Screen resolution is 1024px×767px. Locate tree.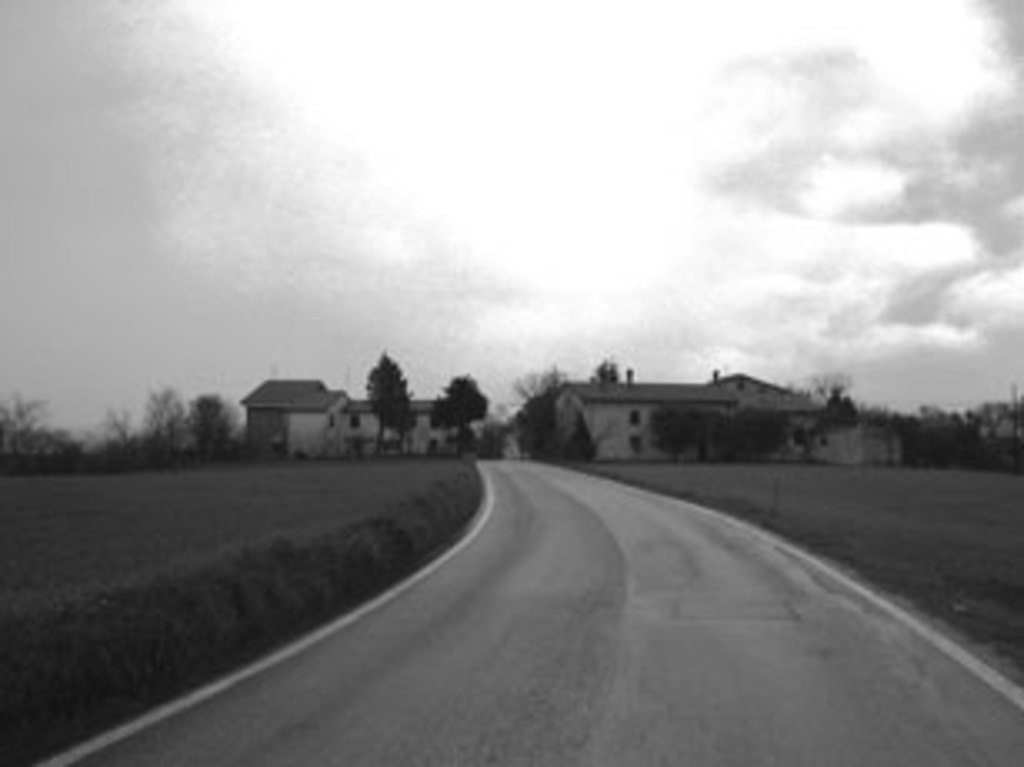
{"x1": 337, "y1": 337, "x2": 420, "y2": 427}.
